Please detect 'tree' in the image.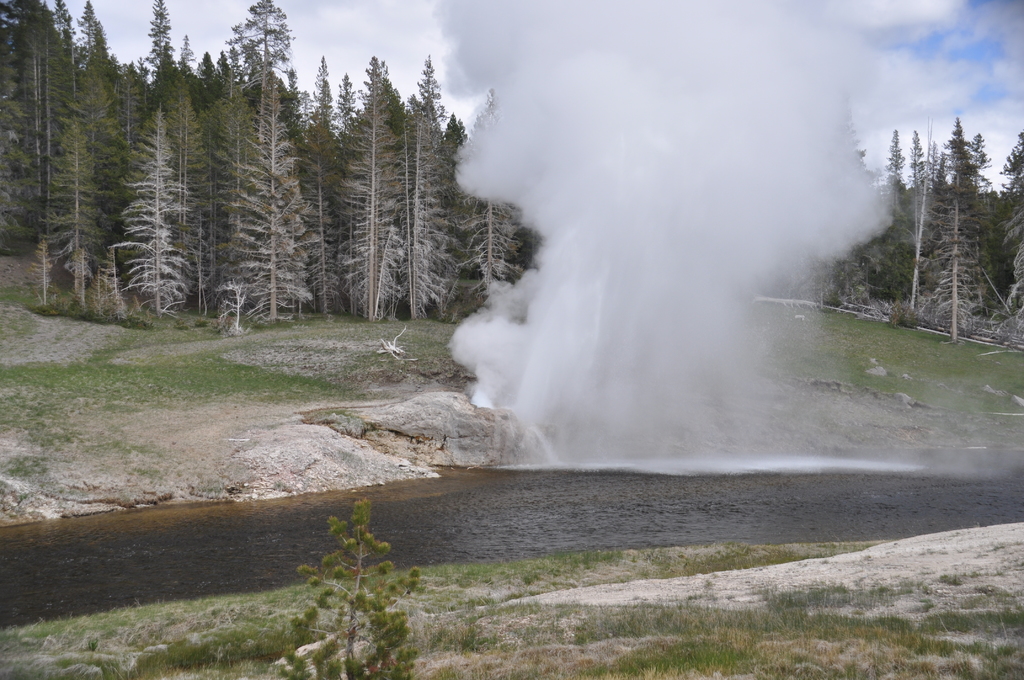
{"left": 0, "top": 0, "right": 68, "bottom": 254}.
